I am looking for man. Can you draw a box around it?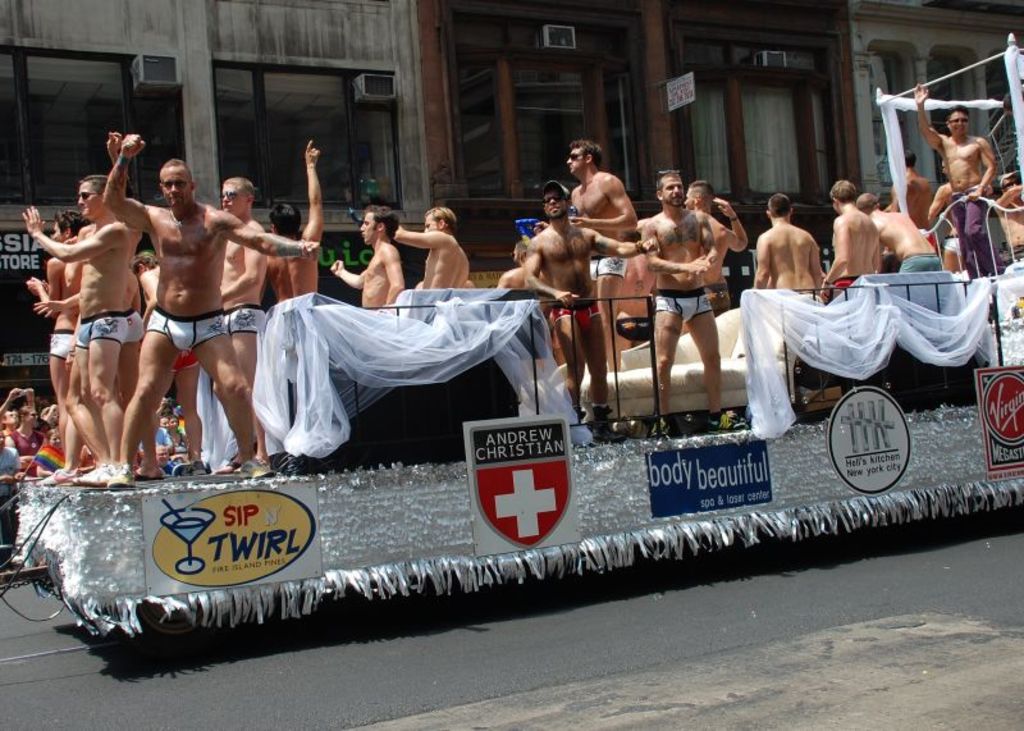
Sure, the bounding box is Rect(992, 172, 1023, 314).
